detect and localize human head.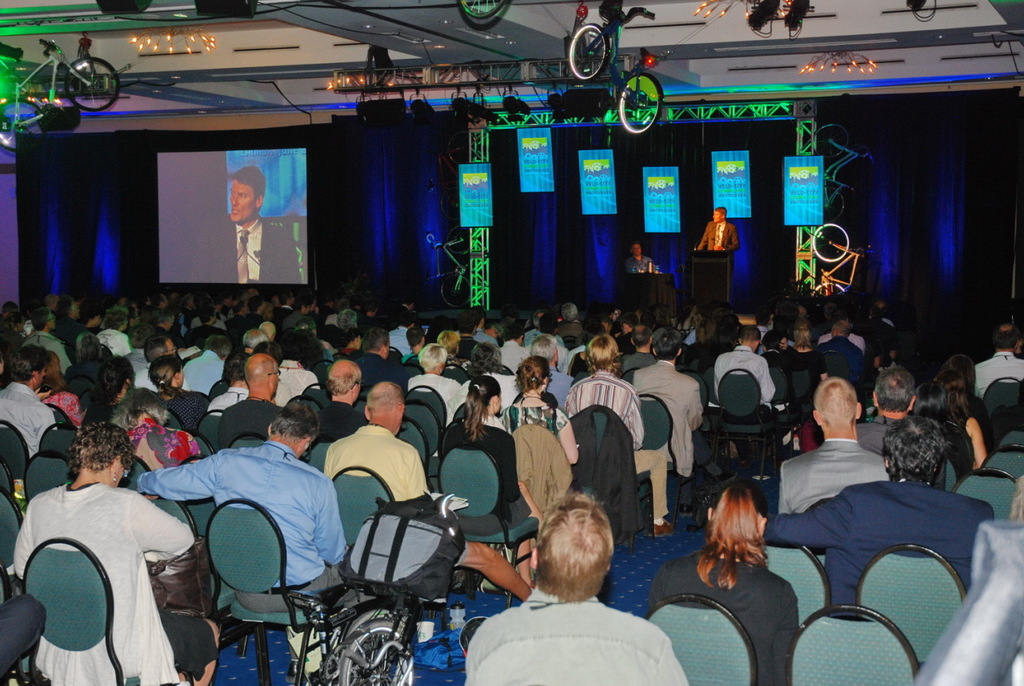
Localized at [x1=527, y1=507, x2=616, y2=605].
